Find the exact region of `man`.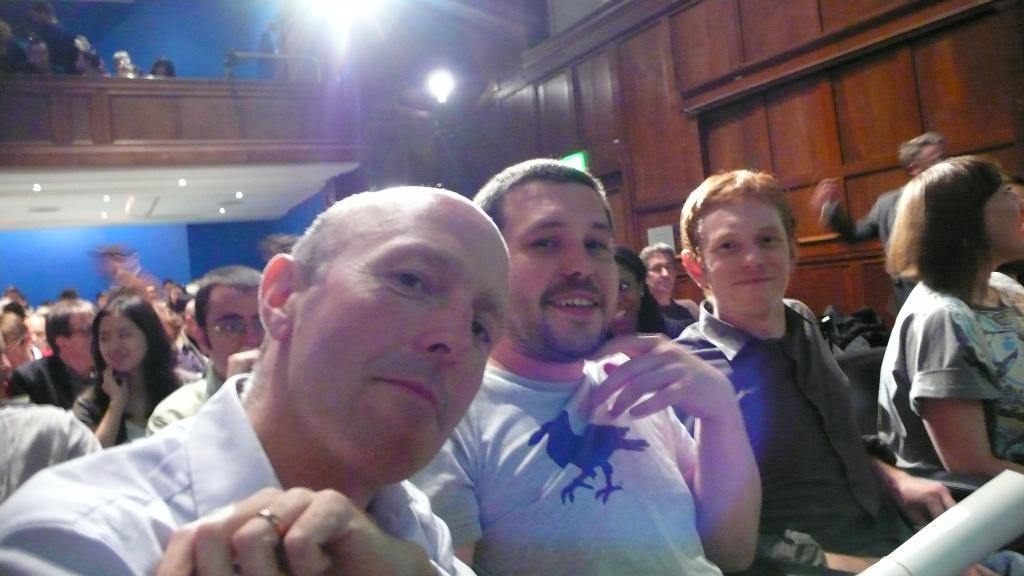
Exact region: 6:298:100:409.
